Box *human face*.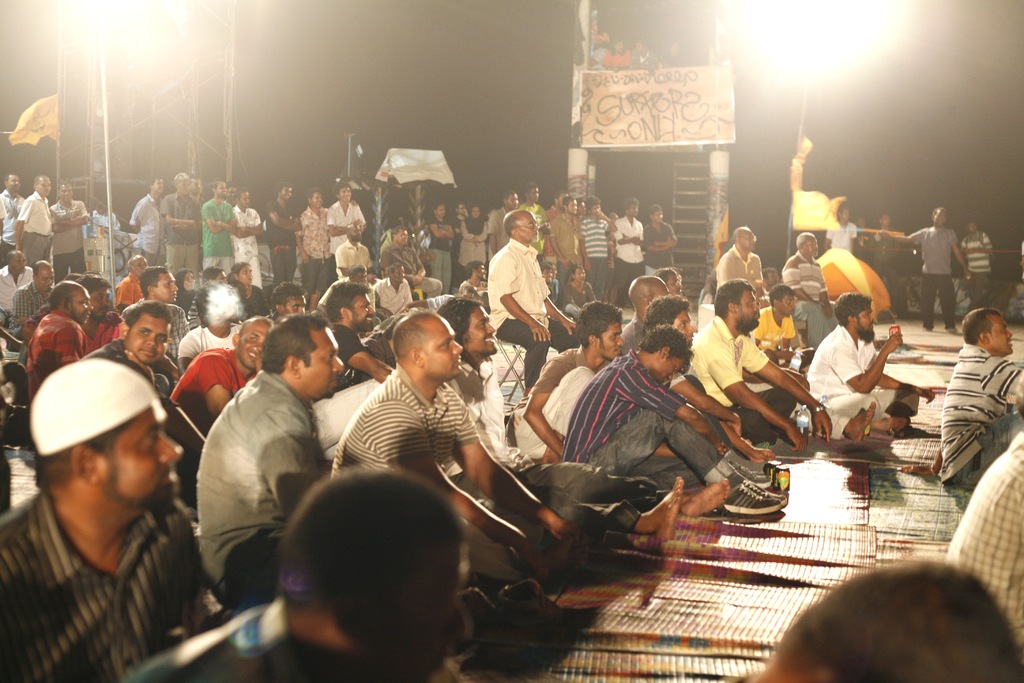
[left=508, top=193, right=522, bottom=210].
